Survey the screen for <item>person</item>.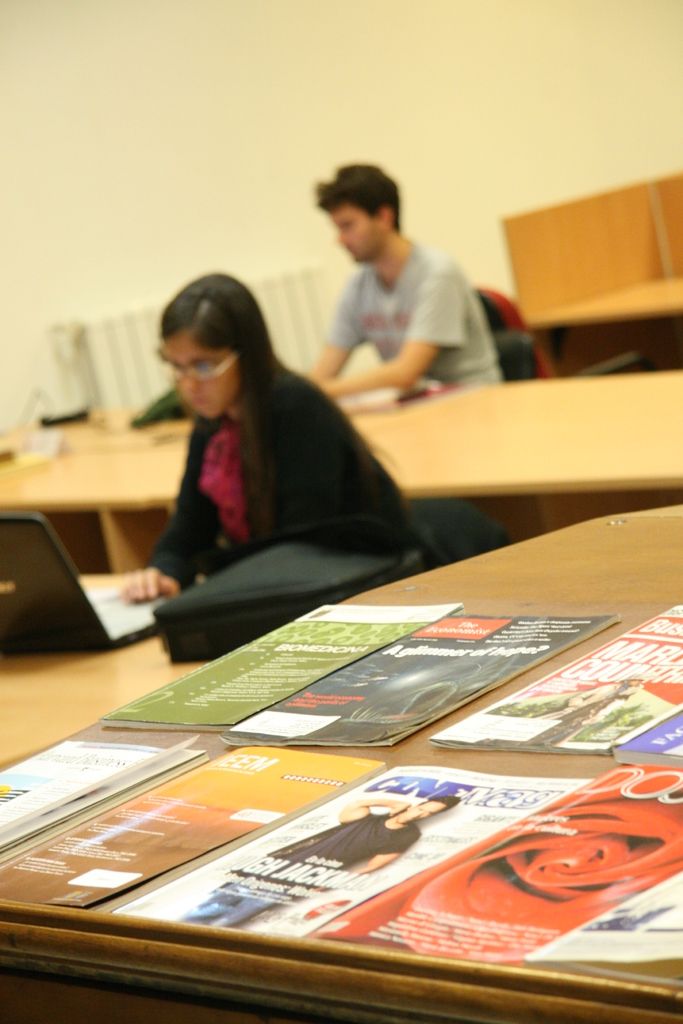
Survey found: <bbox>298, 154, 506, 393</bbox>.
